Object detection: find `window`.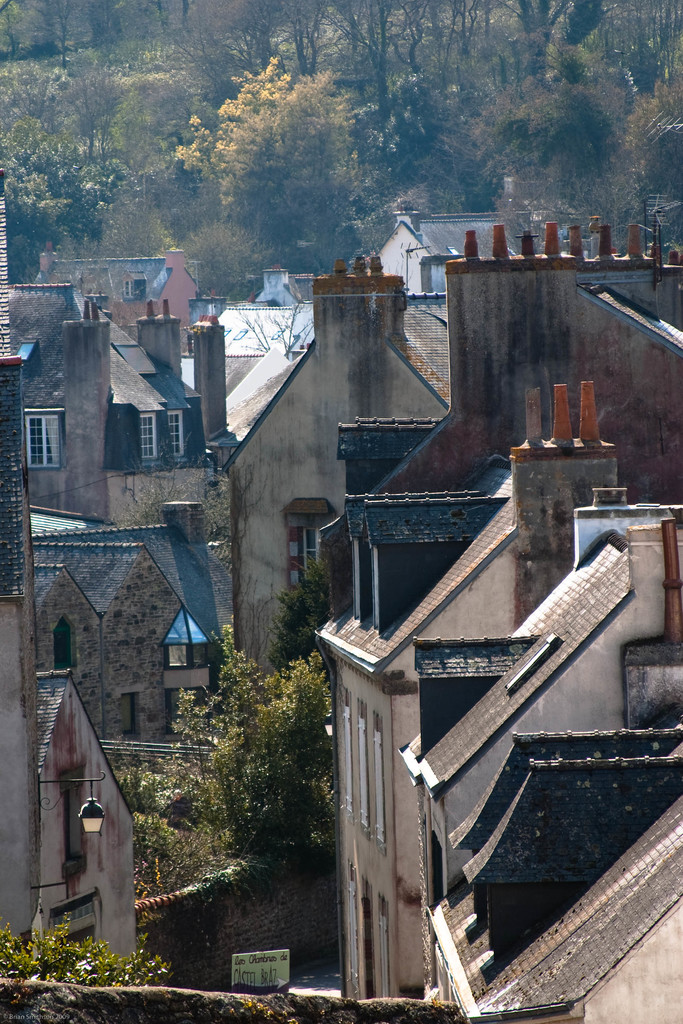
(169, 414, 186, 453).
